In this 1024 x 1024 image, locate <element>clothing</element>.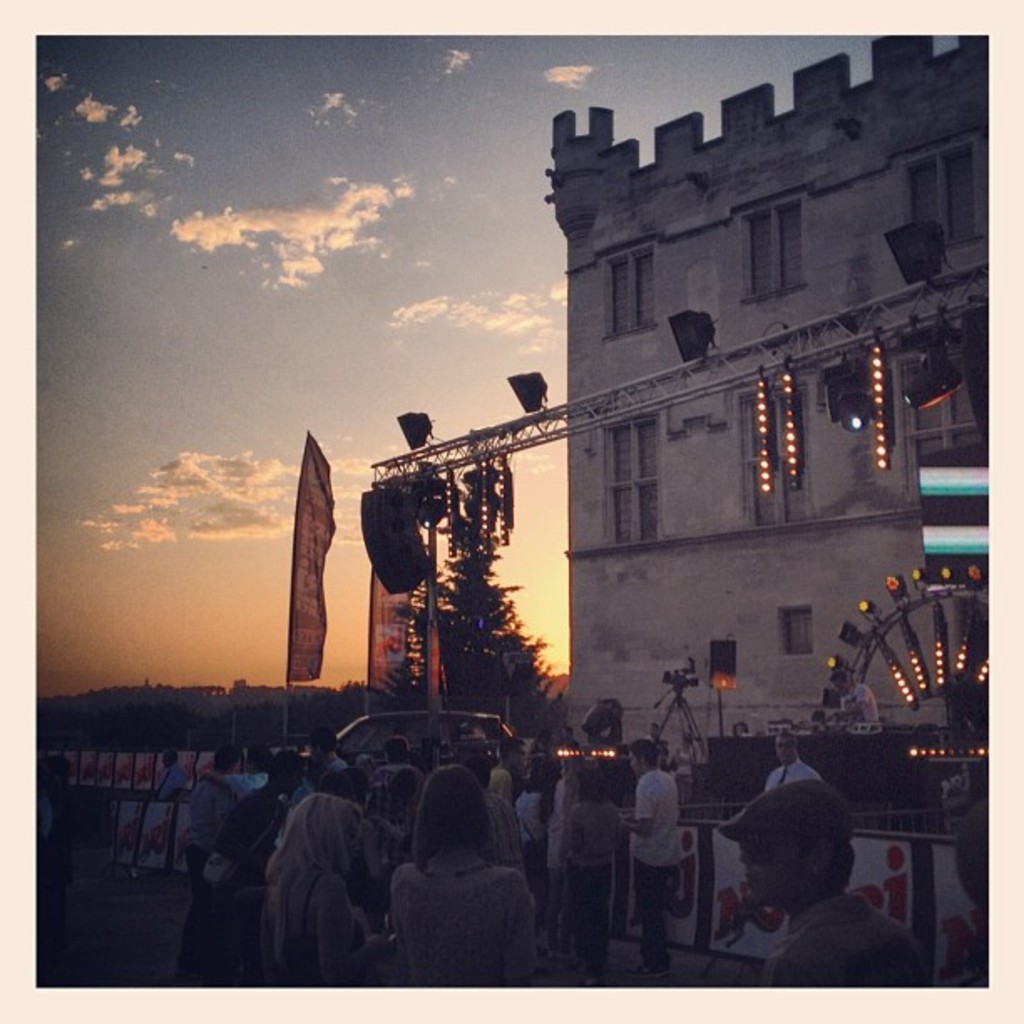
Bounding box: locate(753, 755, 827, 791).
